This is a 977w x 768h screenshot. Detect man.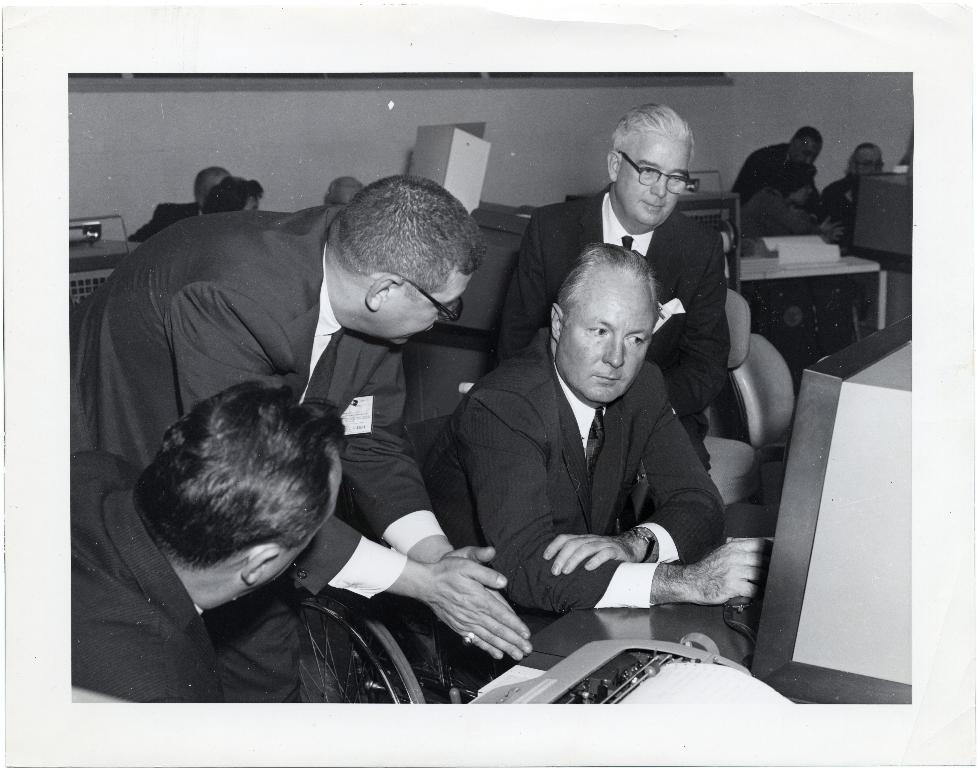
pyautogui.locateOnScreen(731, 125, 827, 205).
